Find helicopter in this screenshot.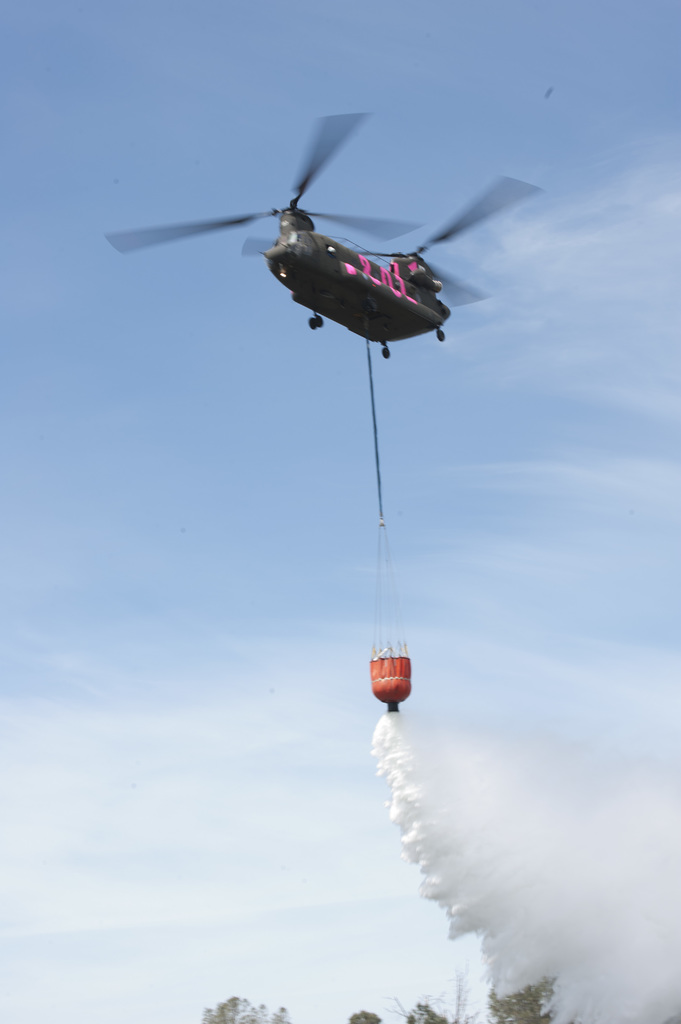
The bounding box for helicopter is {"left": 104, "top": 100, "right": 557, "bottom": 369}.
